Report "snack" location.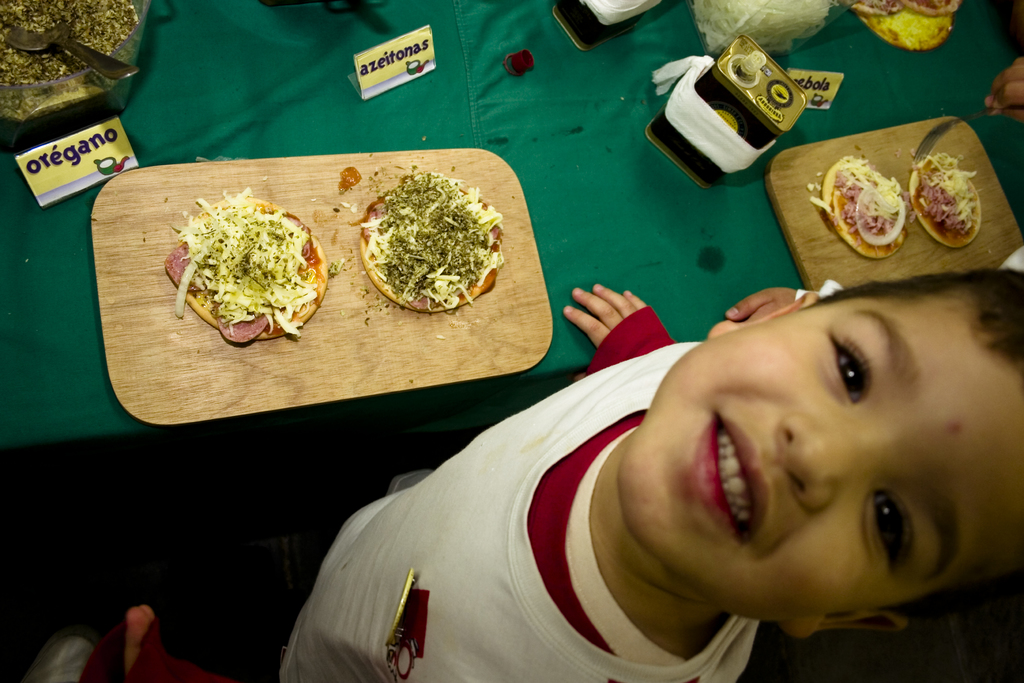
Report: [163, 188, 325, 343].
